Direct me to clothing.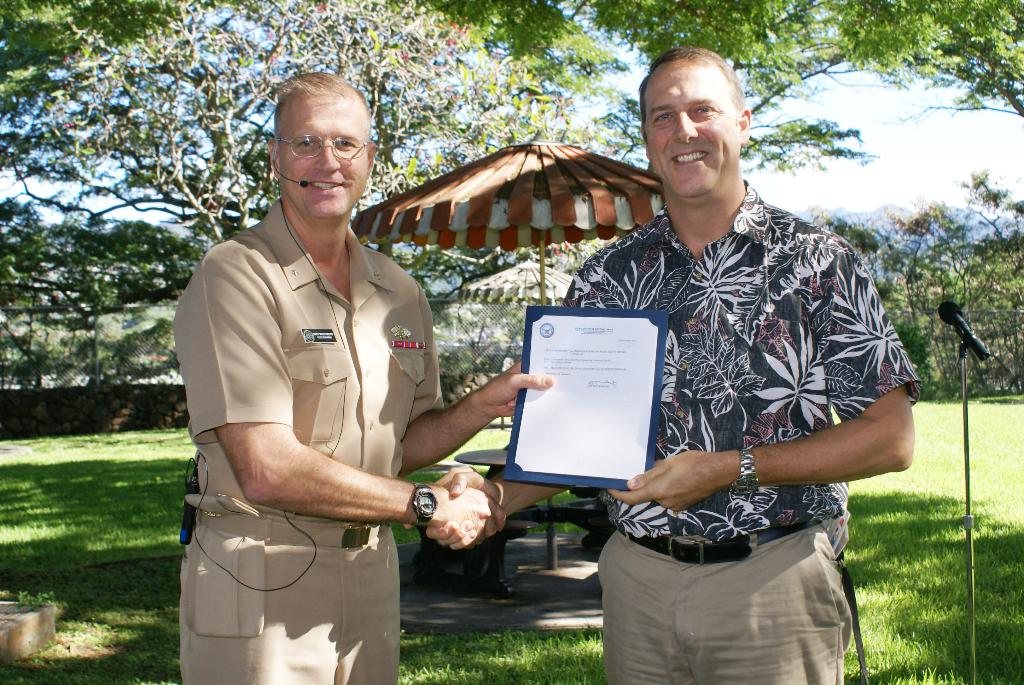
Direction: [556, 177, 922, 684].
